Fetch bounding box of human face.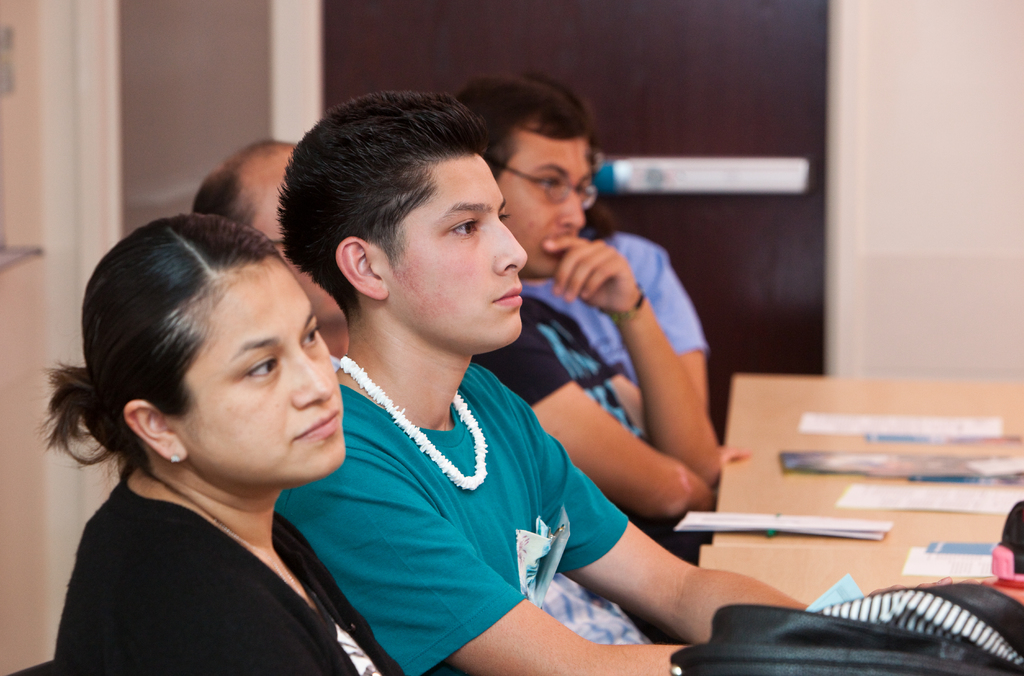
Bbox: [169, 259, 338, 479].
